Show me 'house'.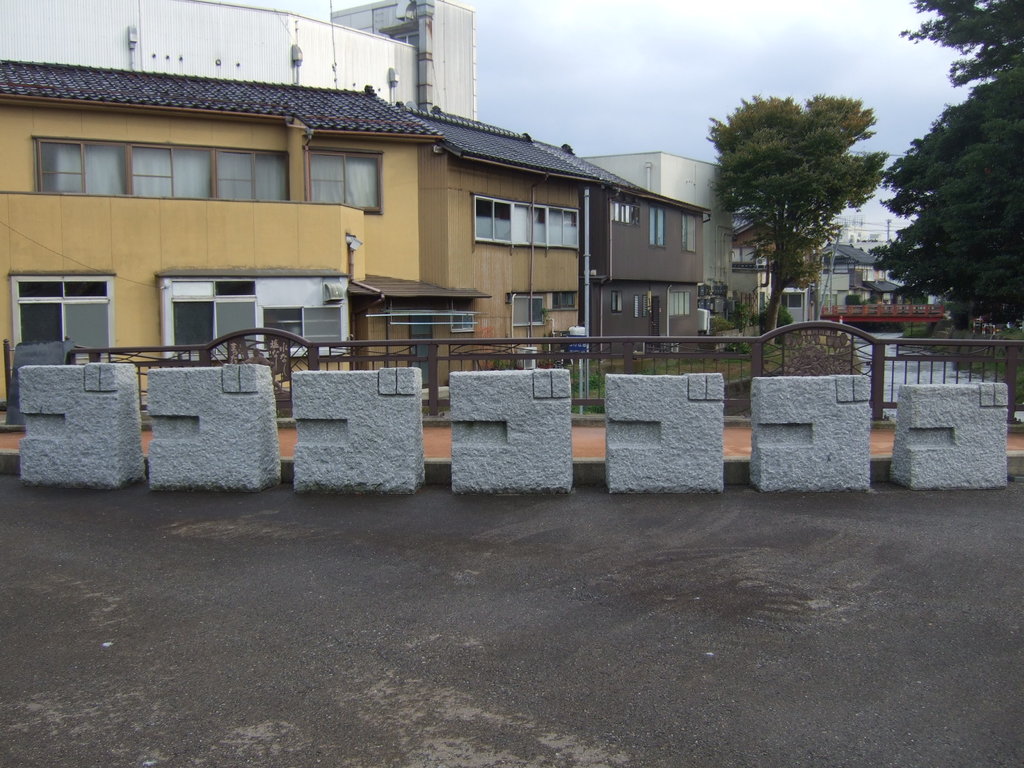
'house' is here: (x1=859, y1=276, x2=927, y2=305).
